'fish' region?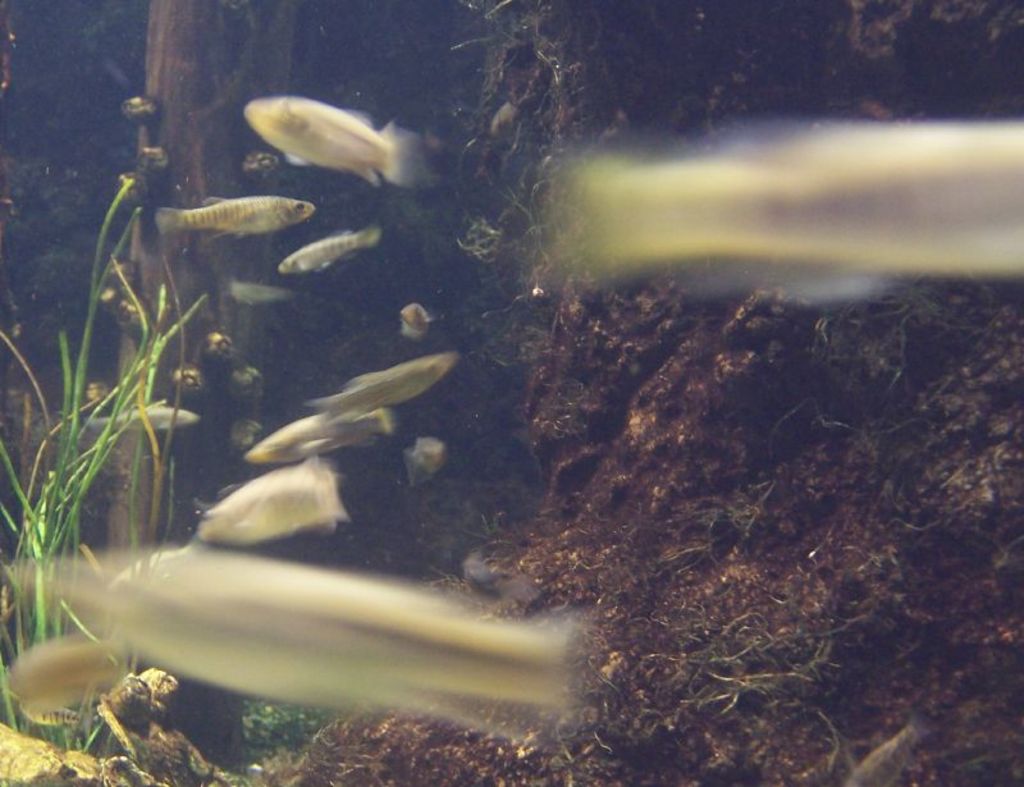
233/282/287/310
